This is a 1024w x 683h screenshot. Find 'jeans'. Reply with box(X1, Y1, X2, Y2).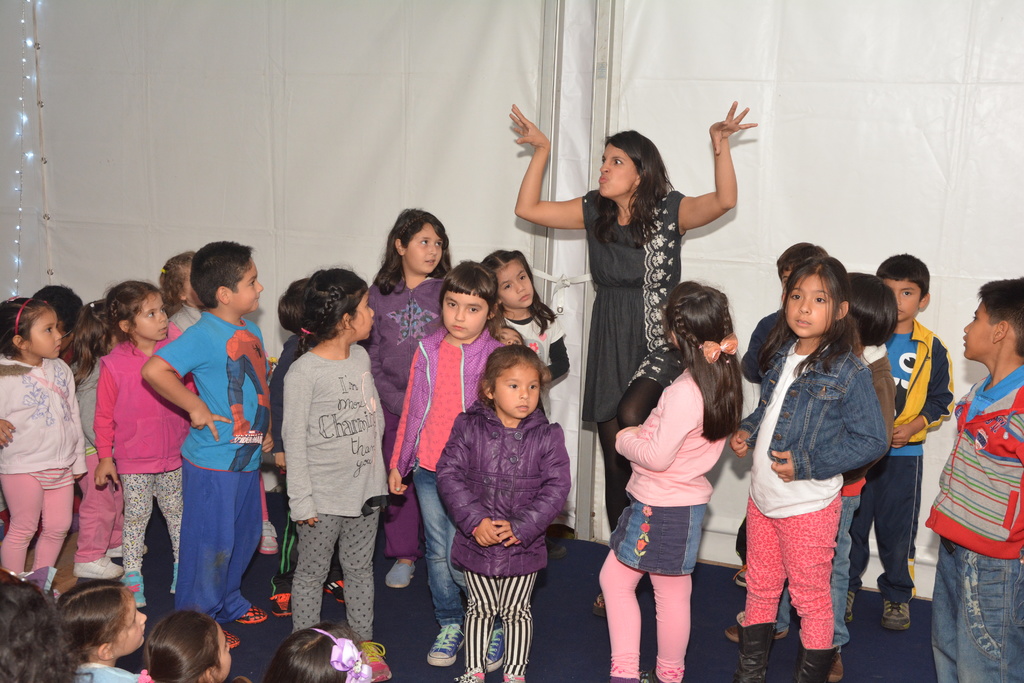
box(925, 544, 1023, 682).
